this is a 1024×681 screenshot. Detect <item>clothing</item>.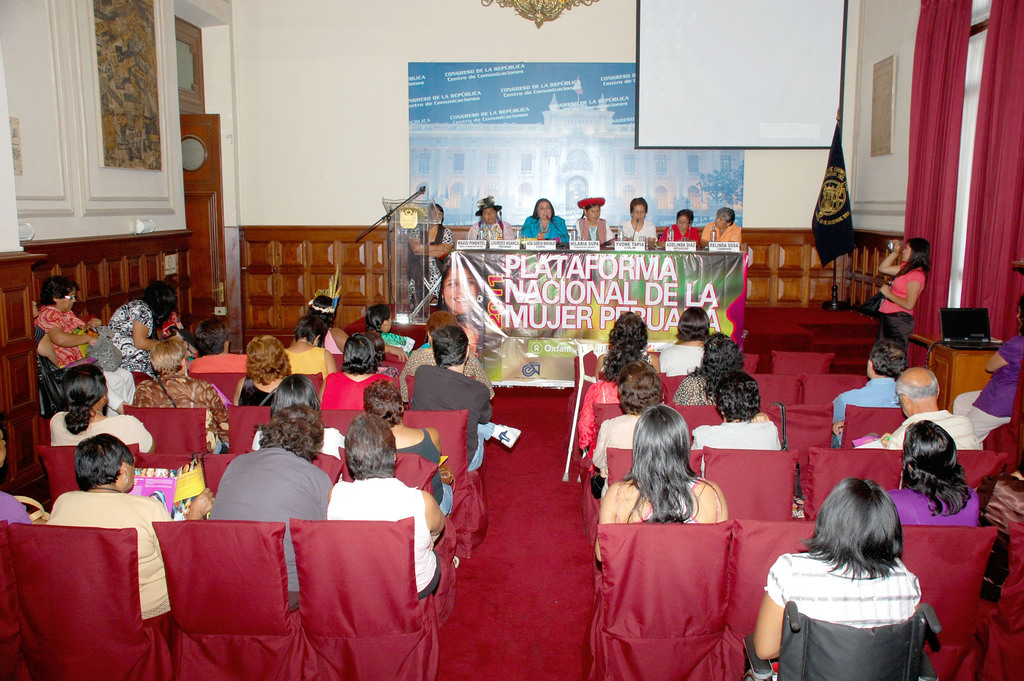
rect(955, 334, 1023, 443).
